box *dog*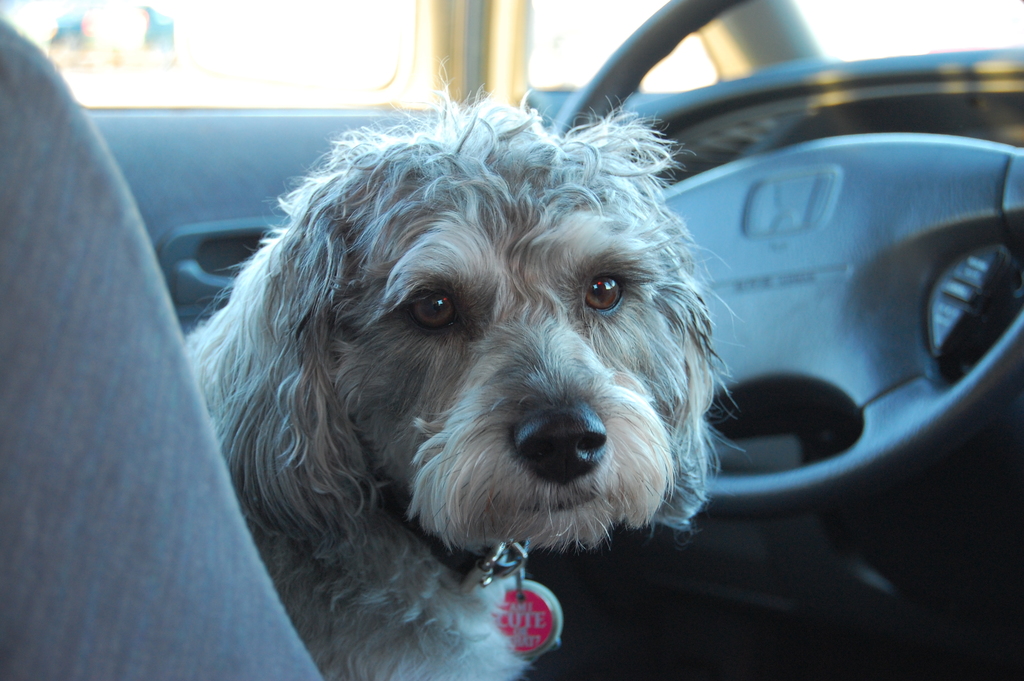
select_region(184, 60, 742, 680)
